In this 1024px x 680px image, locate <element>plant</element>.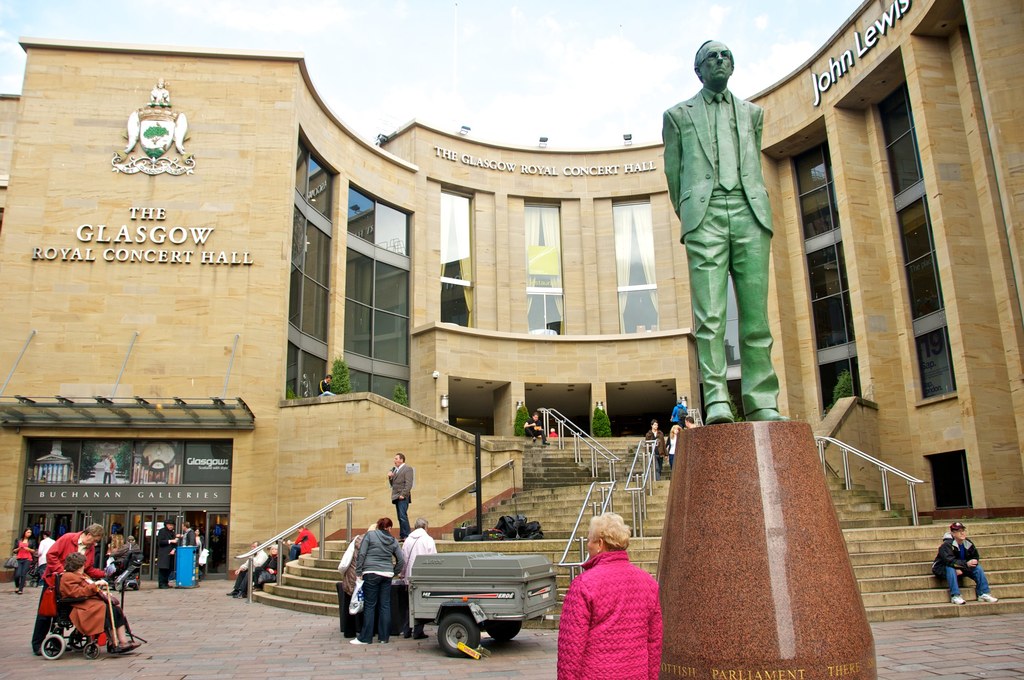
Bounding box: [x1=287, y1=387, x2=300, y2=399].
